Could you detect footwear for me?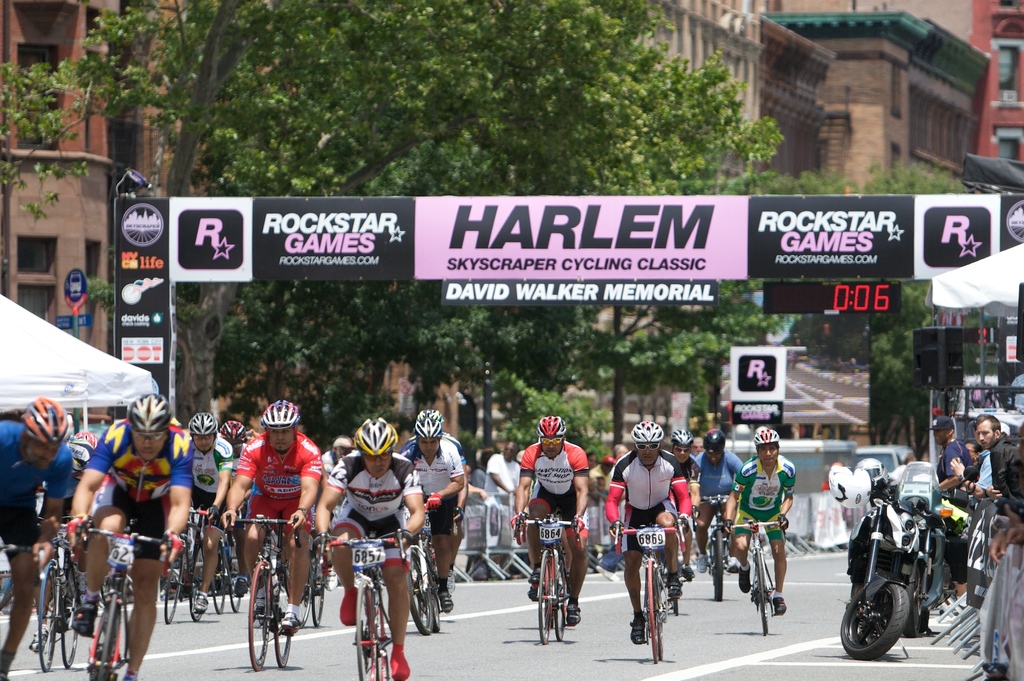
Detection result: crop(232, 579, 249, 595).
